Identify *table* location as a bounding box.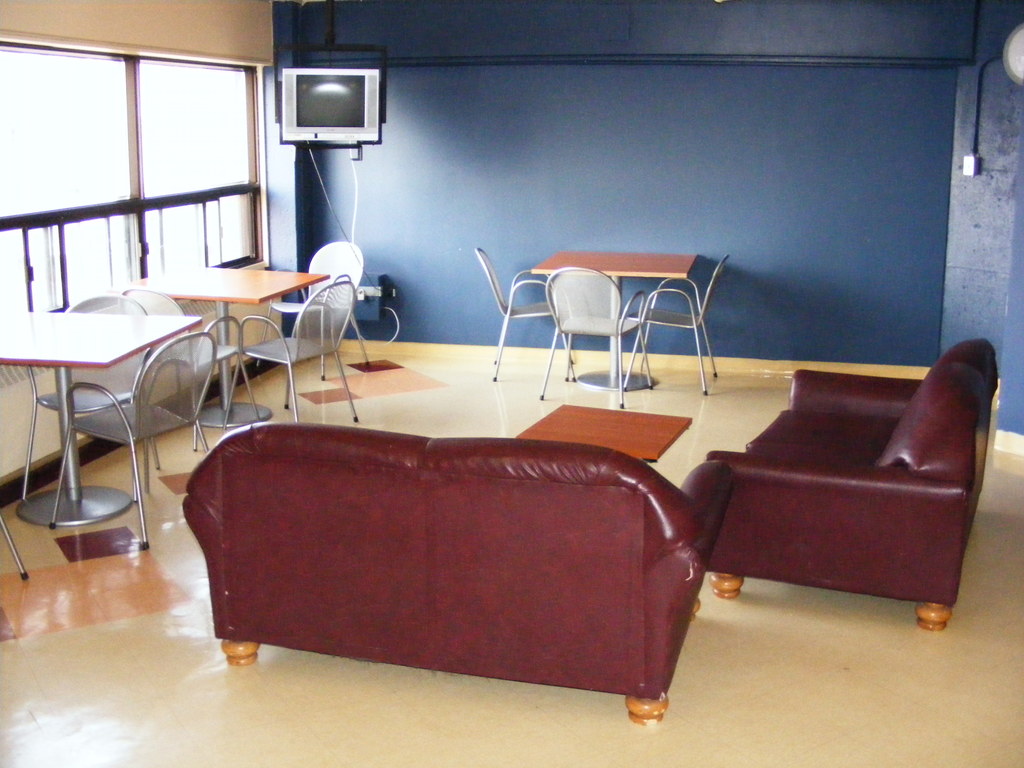
(527, 248, 701, 394).
